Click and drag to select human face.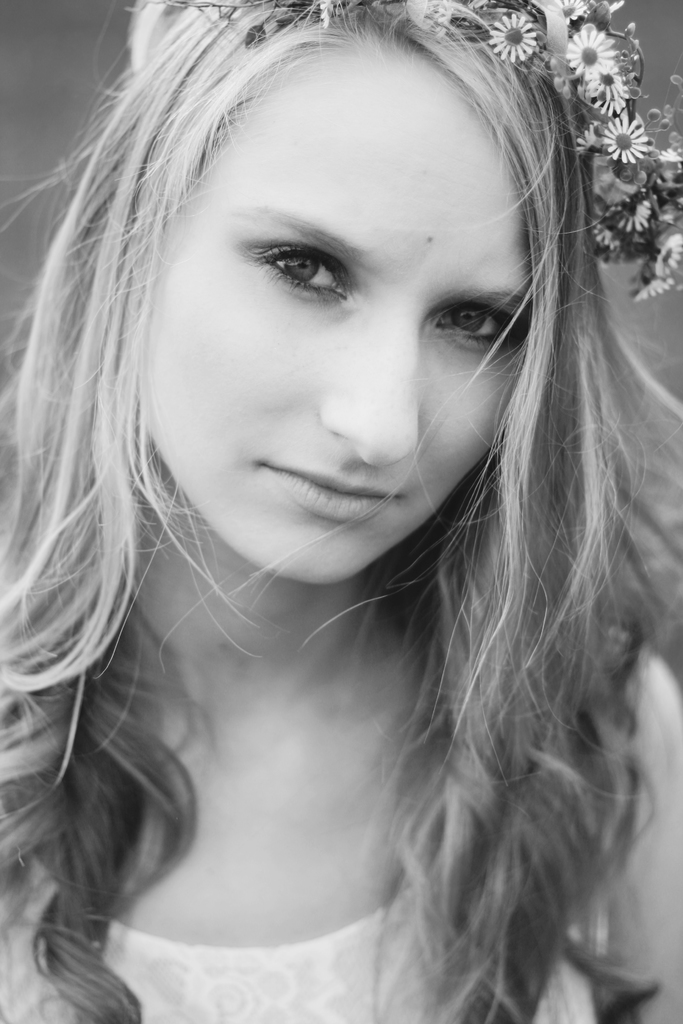
Selection: (left=136, top=62, right=537, bottom=584).
